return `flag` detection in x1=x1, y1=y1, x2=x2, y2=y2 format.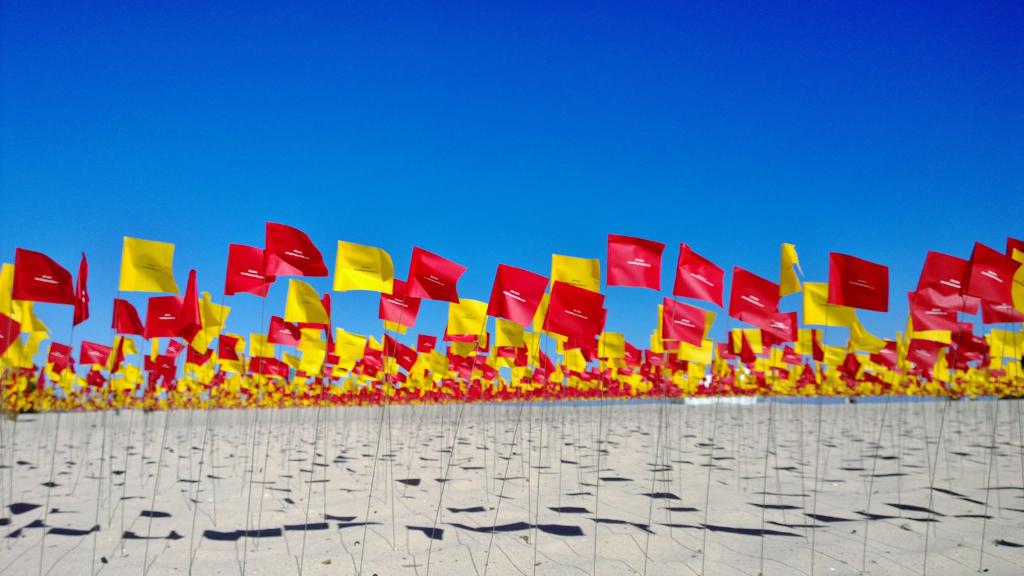
x1=372, y1=332, x2=404, y2=365.
